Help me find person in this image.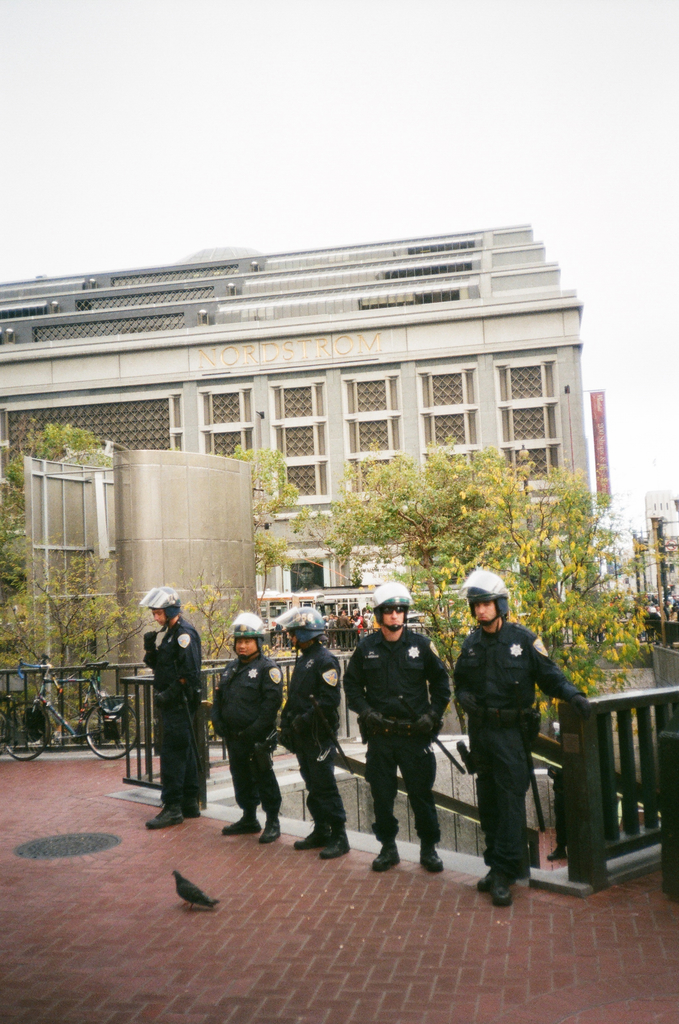
Found it: {"x1": 140, "y1": 573, "x2": 203, "y2": 833}.
